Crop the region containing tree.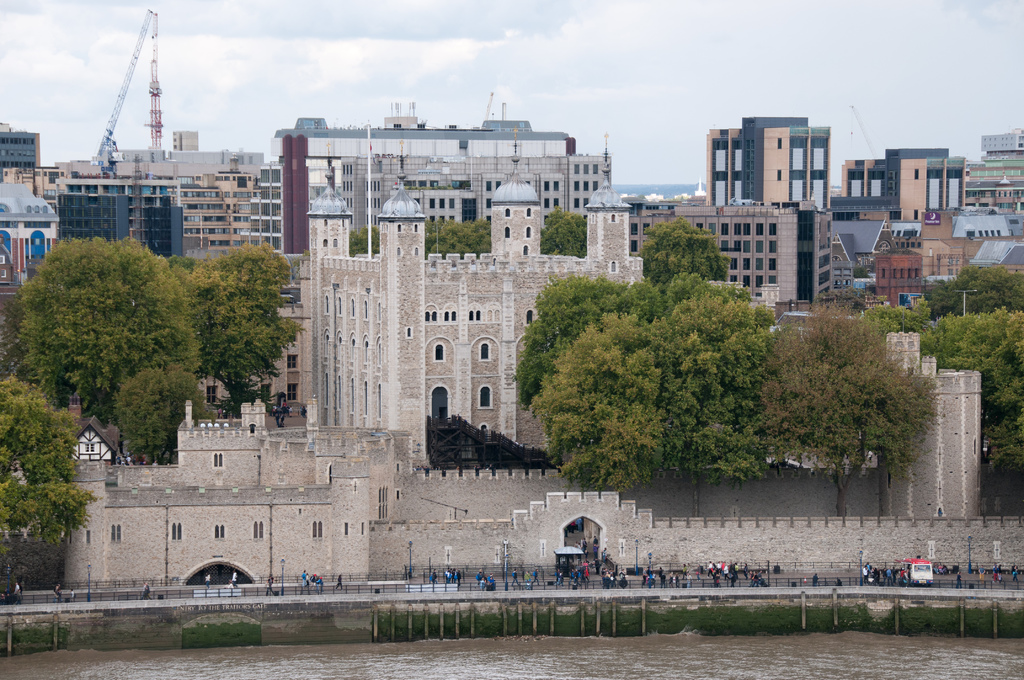
Crop region: (x1=110, y1=361, x2=212, y2=457).
